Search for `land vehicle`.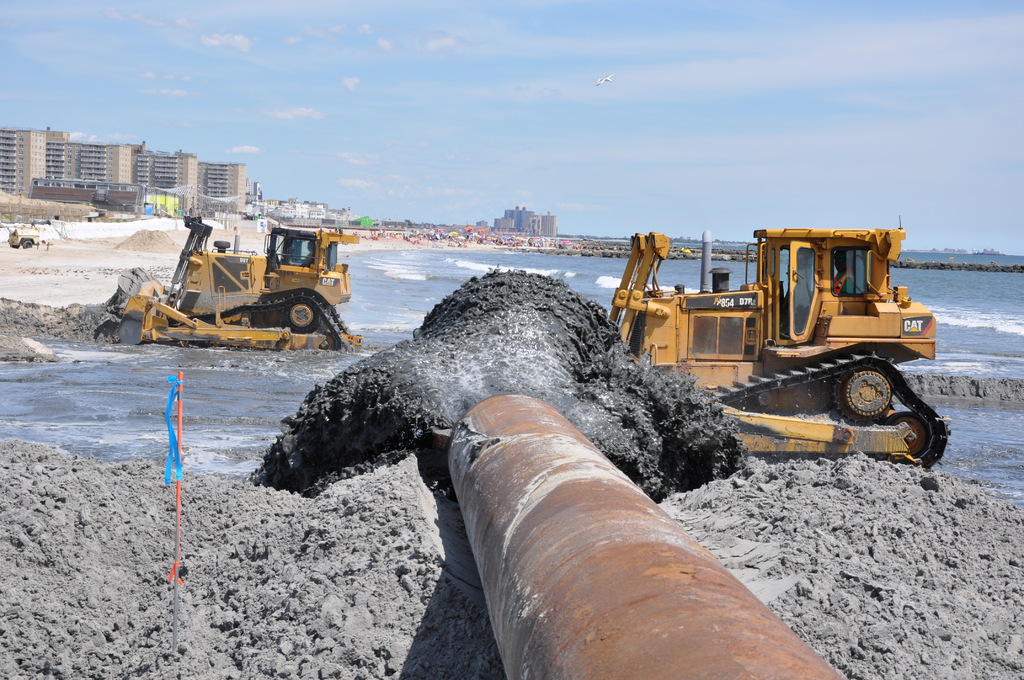
Found at BBox(616, 235, 948, 469).
